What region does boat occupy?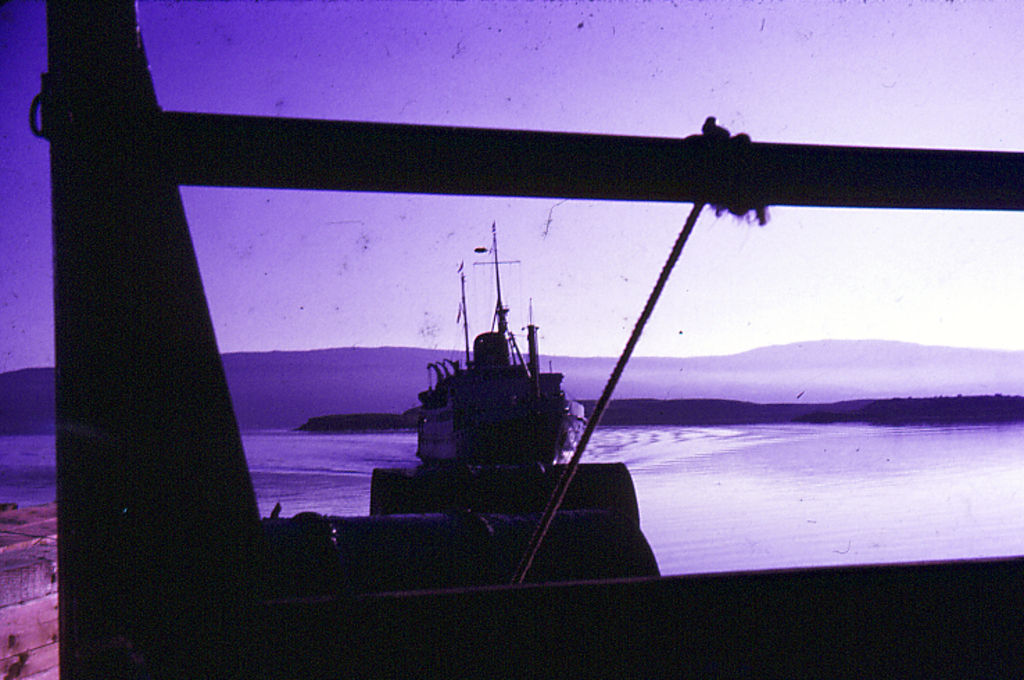
x1=413 y1=212 x2=587 y2=468.
